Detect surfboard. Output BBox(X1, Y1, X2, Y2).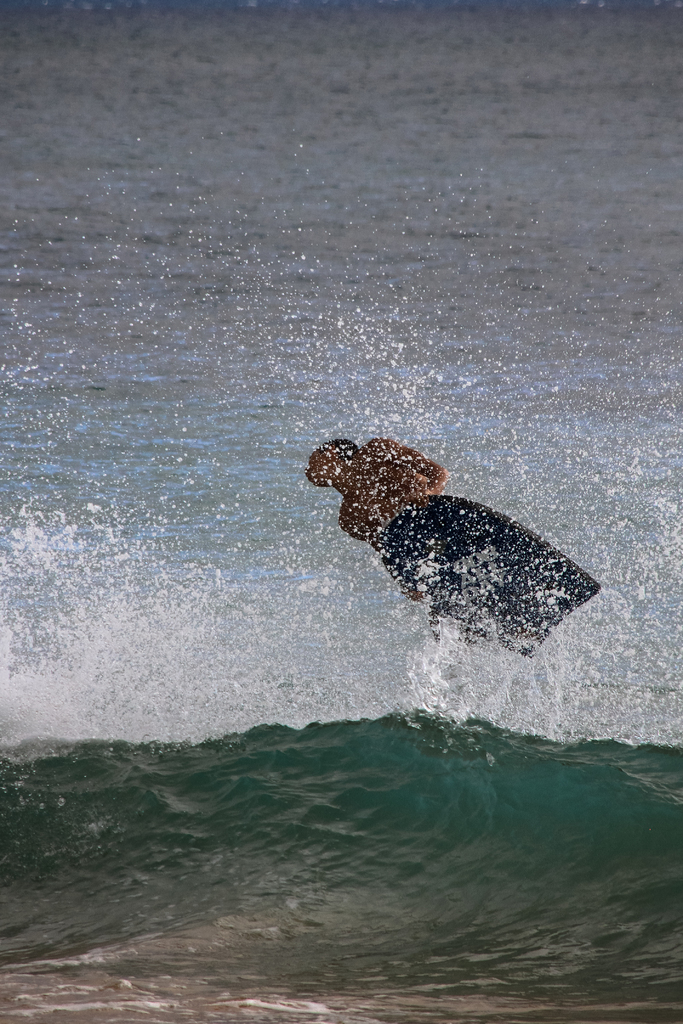
BBox(371, 496, 602, 660).
